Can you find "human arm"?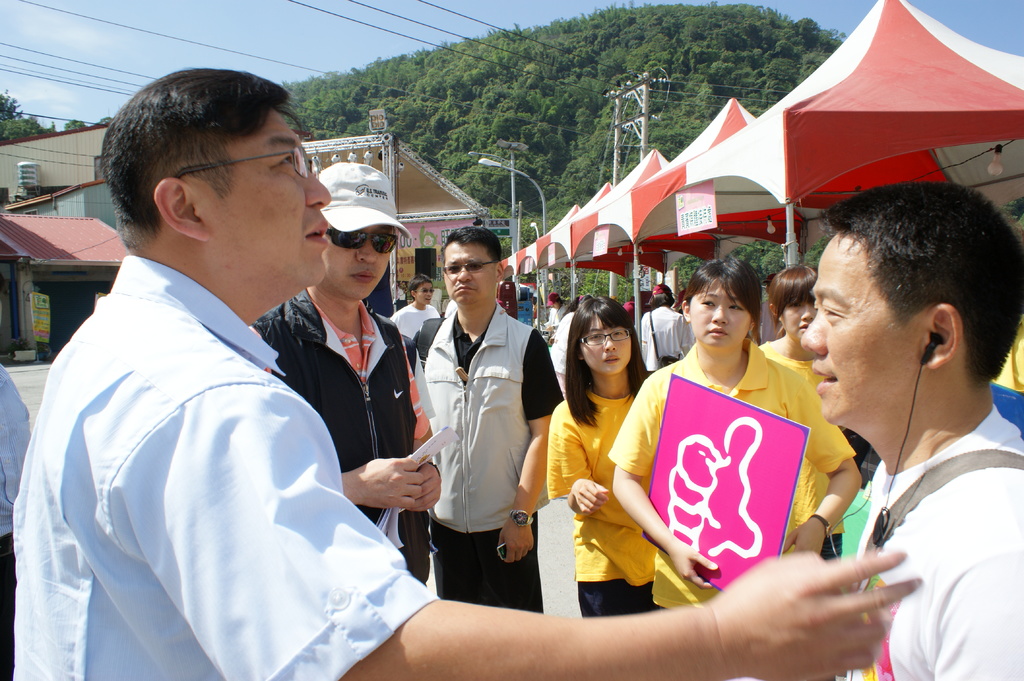
Yes, bounding box: detection(931, 547, 1023, 680).
